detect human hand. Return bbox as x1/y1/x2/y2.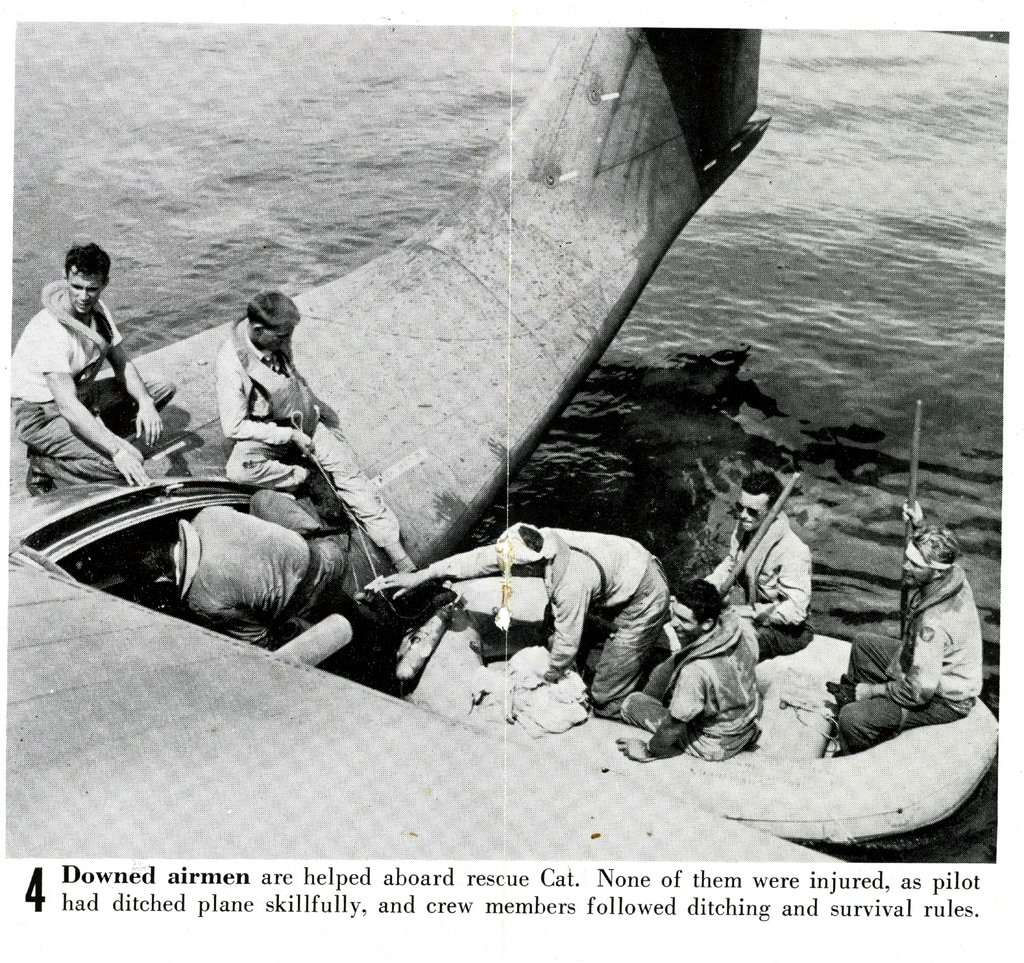
853/681/871/700.
